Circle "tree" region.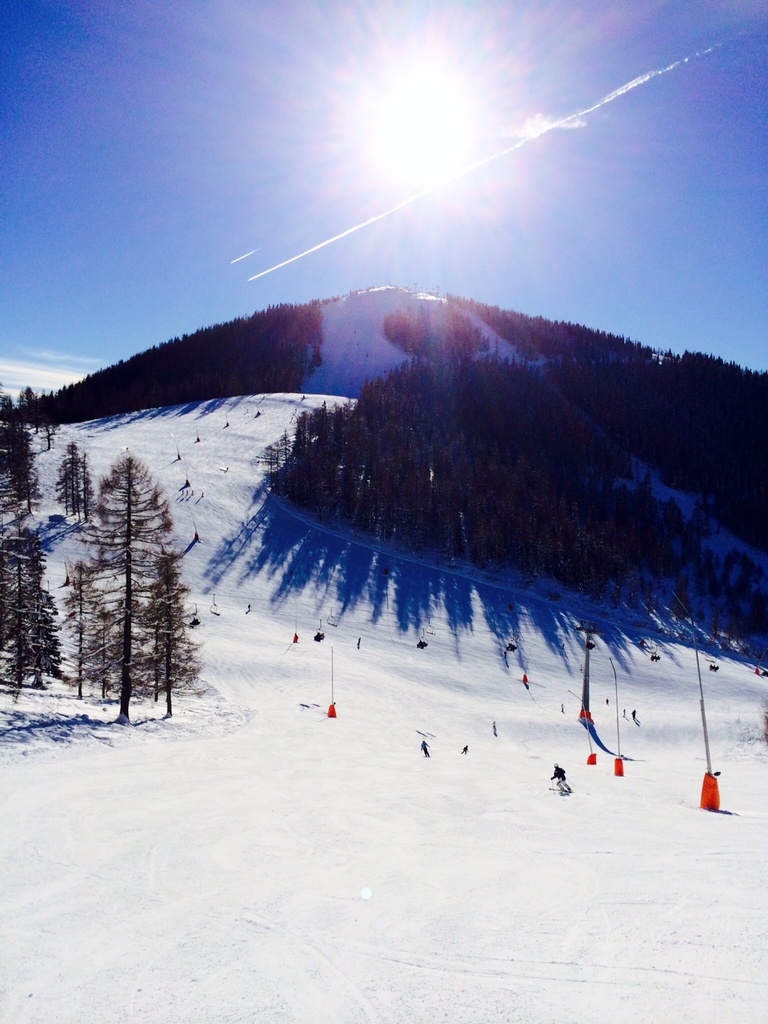
Region: crop(58, 562, 98, 698).
